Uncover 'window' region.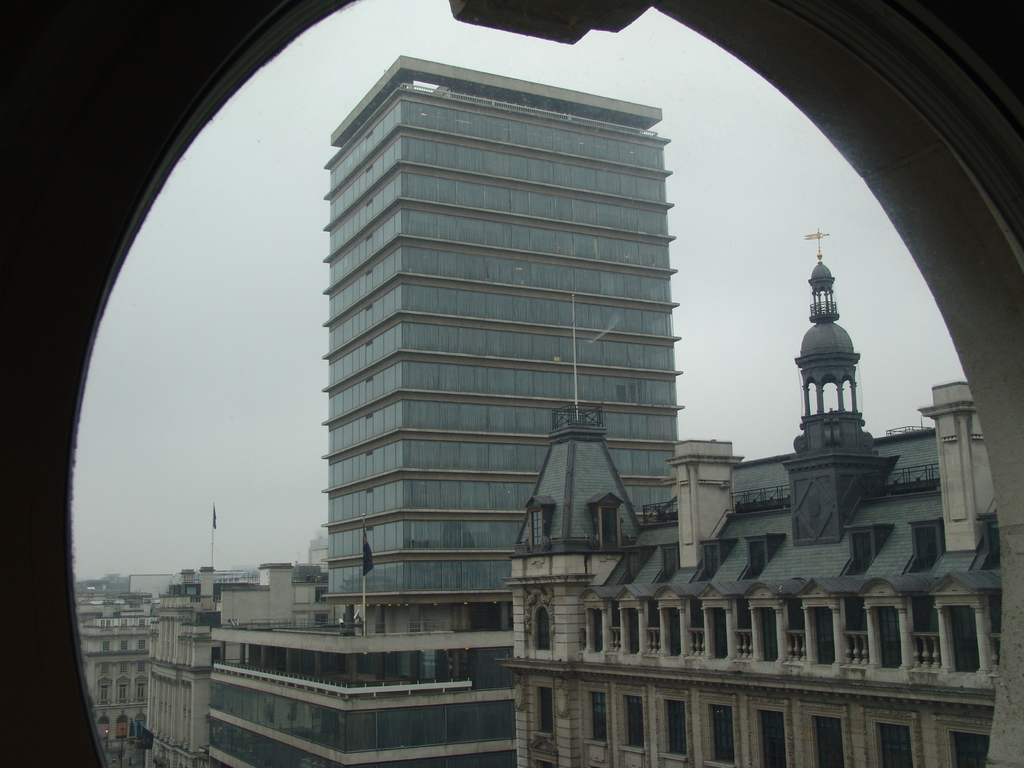
Uncovered: select_region(526, 511, 541, 542).
